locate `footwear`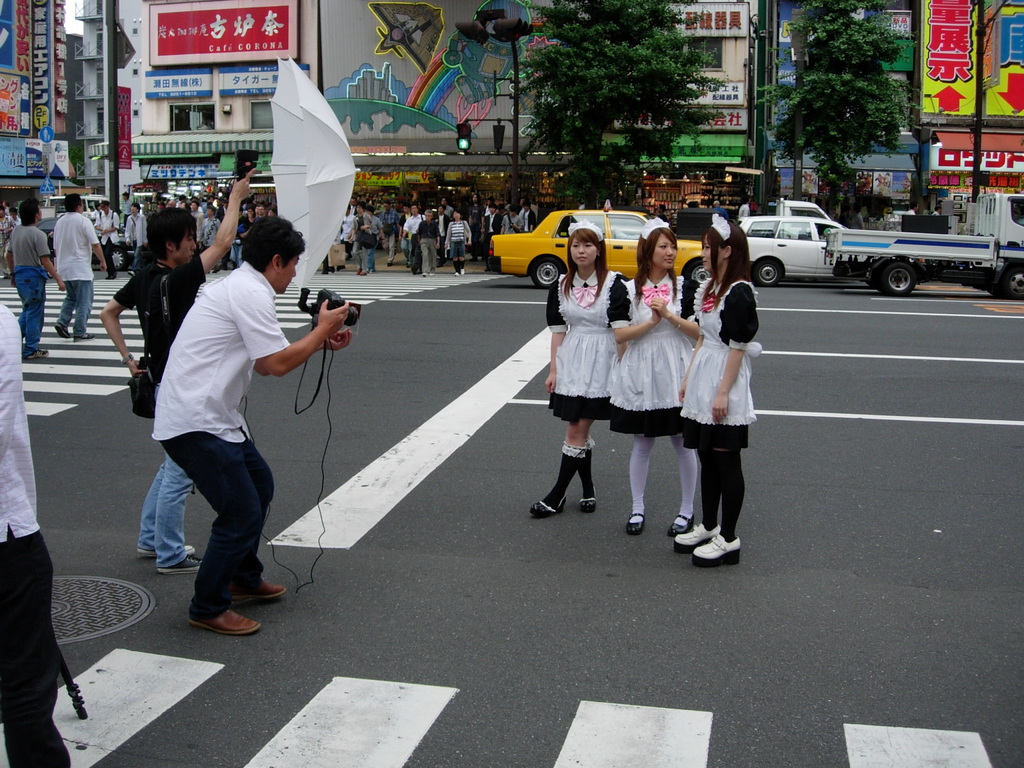
673/521/719/551
